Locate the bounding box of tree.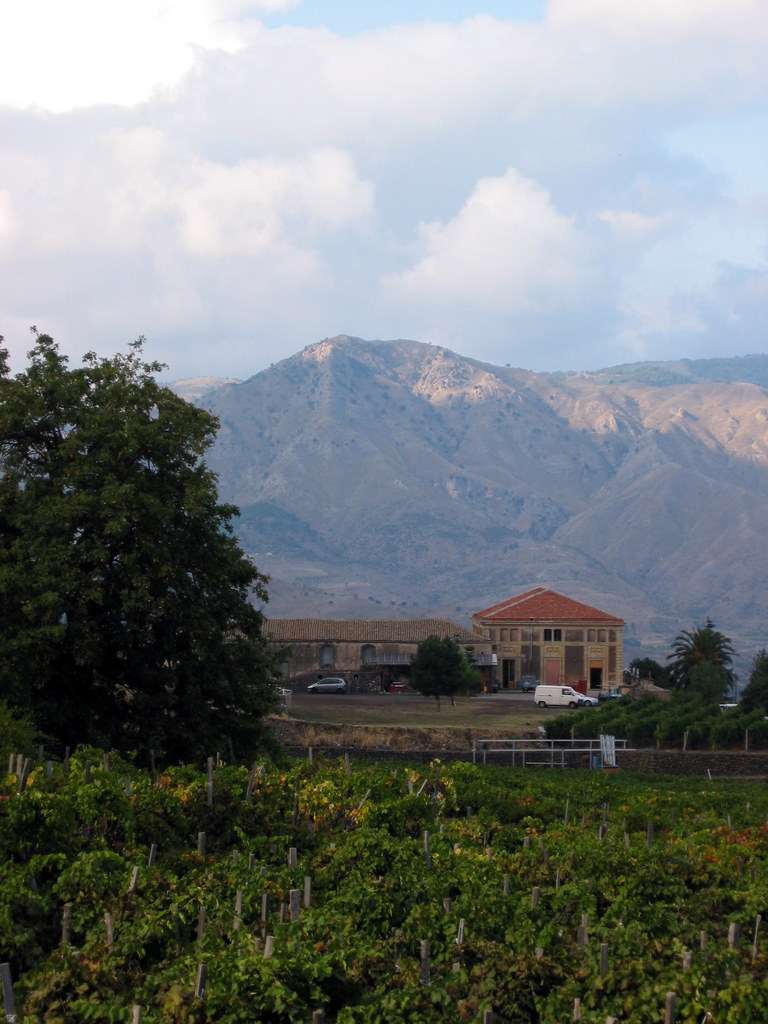
Bounding box: Rect(0, 313, 304, 776).
